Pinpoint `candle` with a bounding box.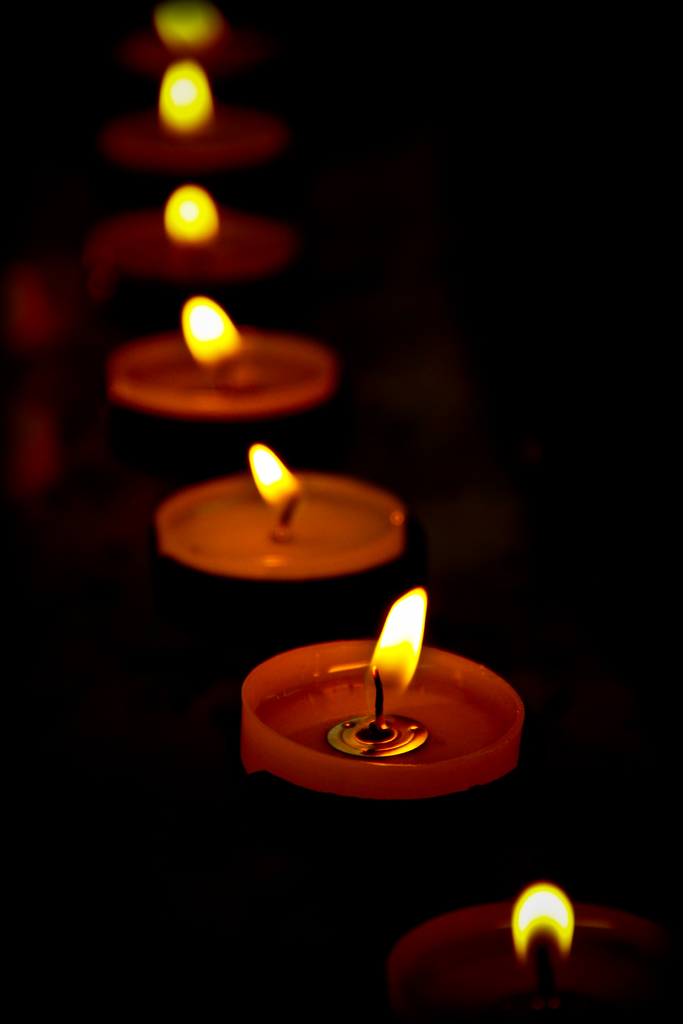
box=[97, 52, 290, 178].
